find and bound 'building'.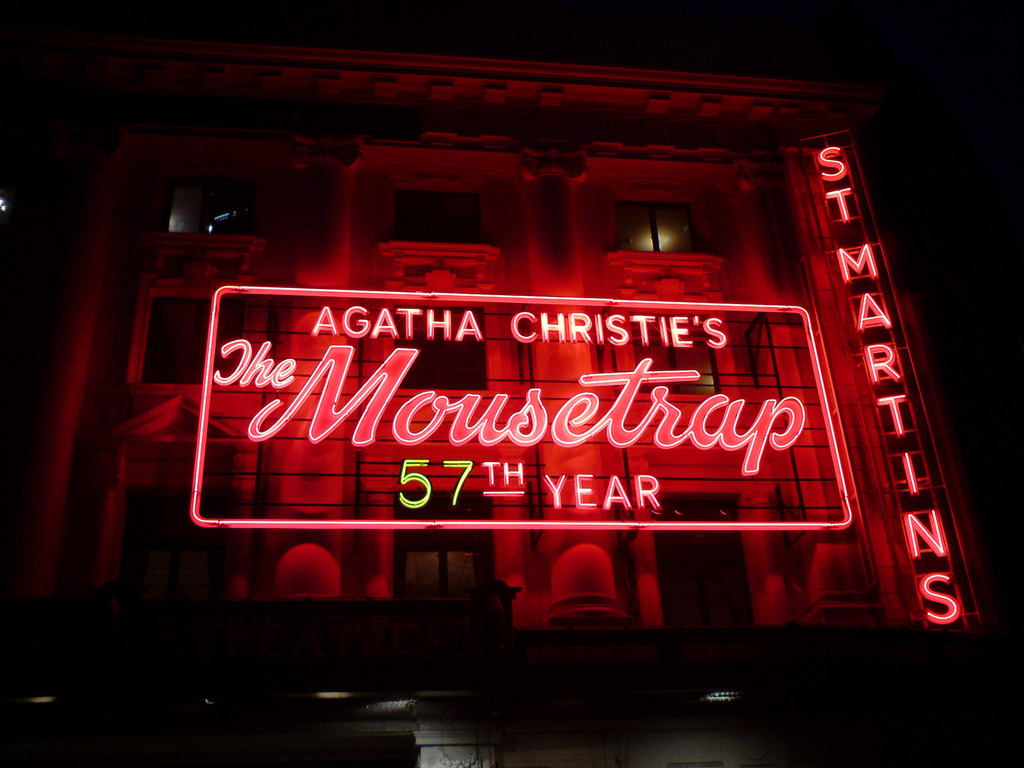
Bound: box(0, 26, 1003, 767).
